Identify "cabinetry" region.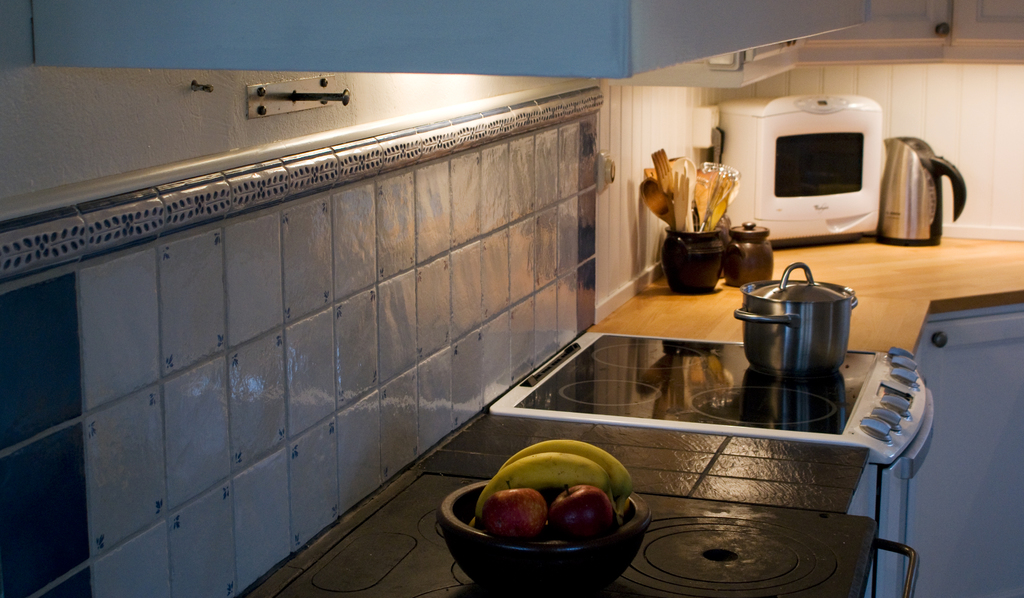
Region: (218, 443, 893, 597).
